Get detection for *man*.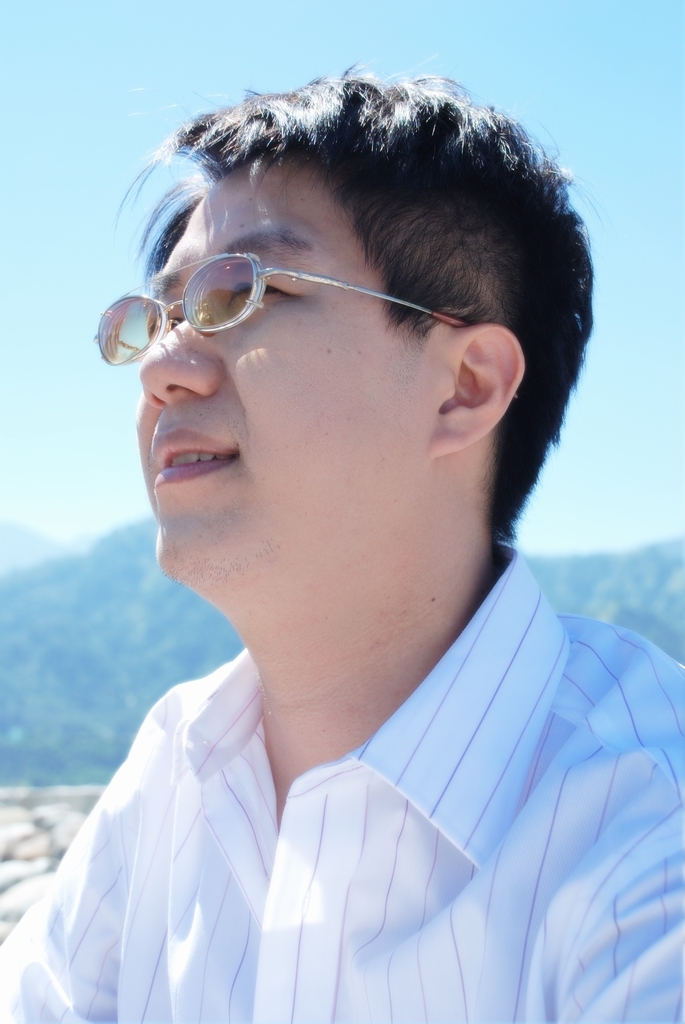
Detection: bbox(6, 74, 681, 1002).
